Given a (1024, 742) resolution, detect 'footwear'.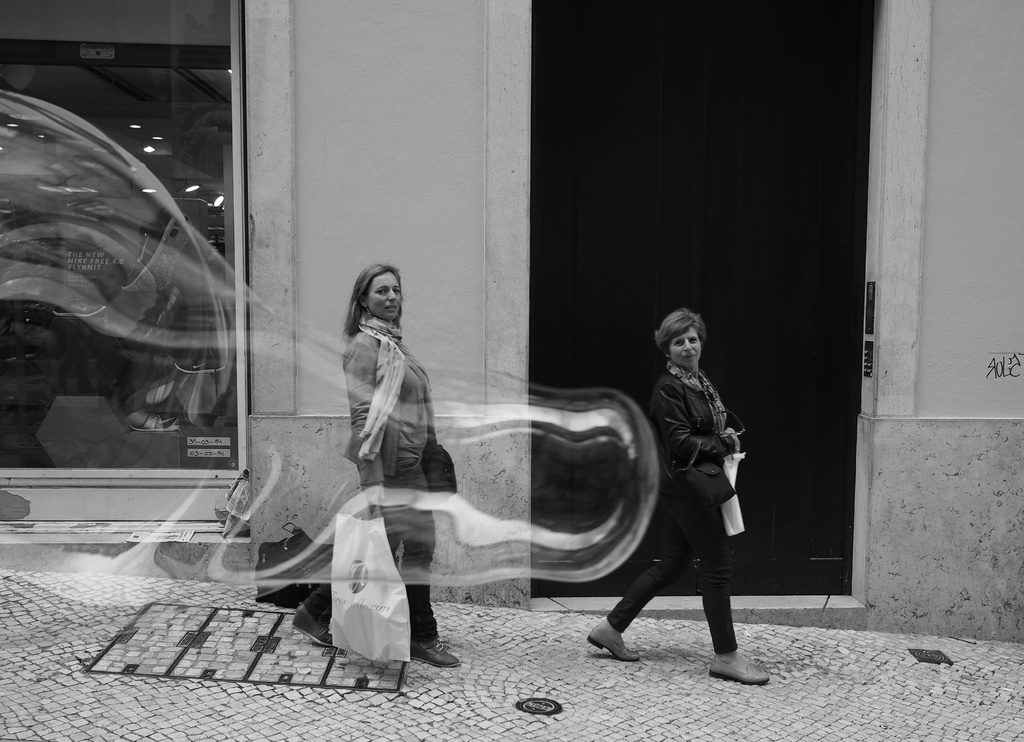
locate(410, 639, 463, 672).
